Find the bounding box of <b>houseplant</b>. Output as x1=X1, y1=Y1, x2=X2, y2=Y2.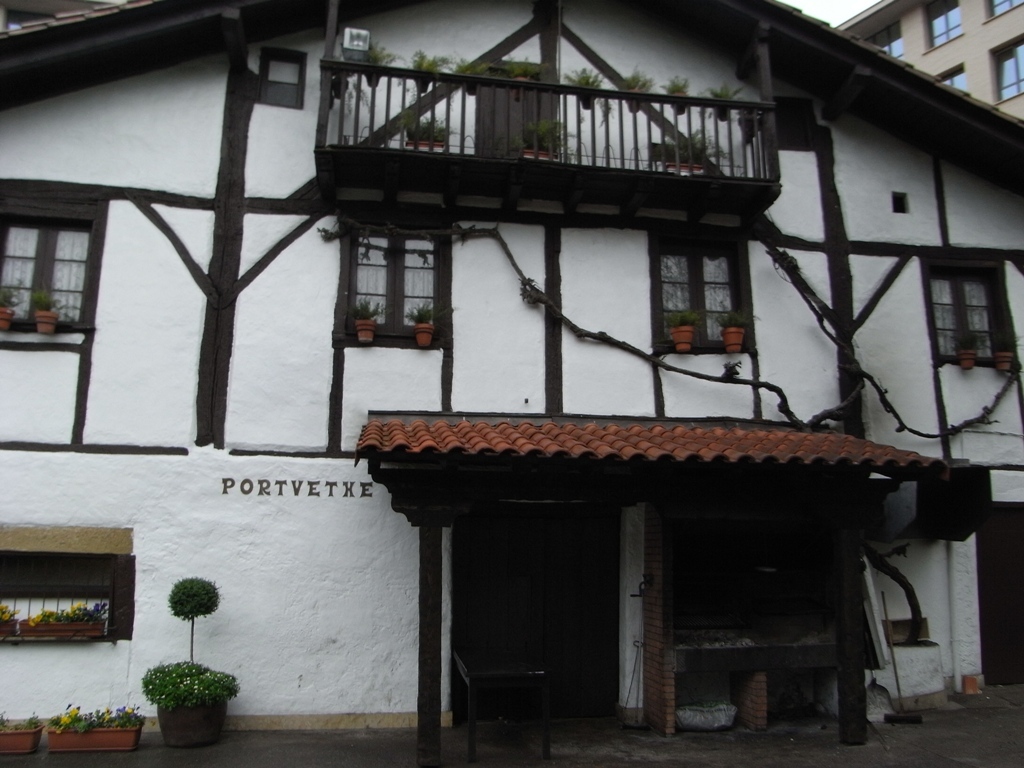
x1=413, y1=299, x2=447, y2=351.
